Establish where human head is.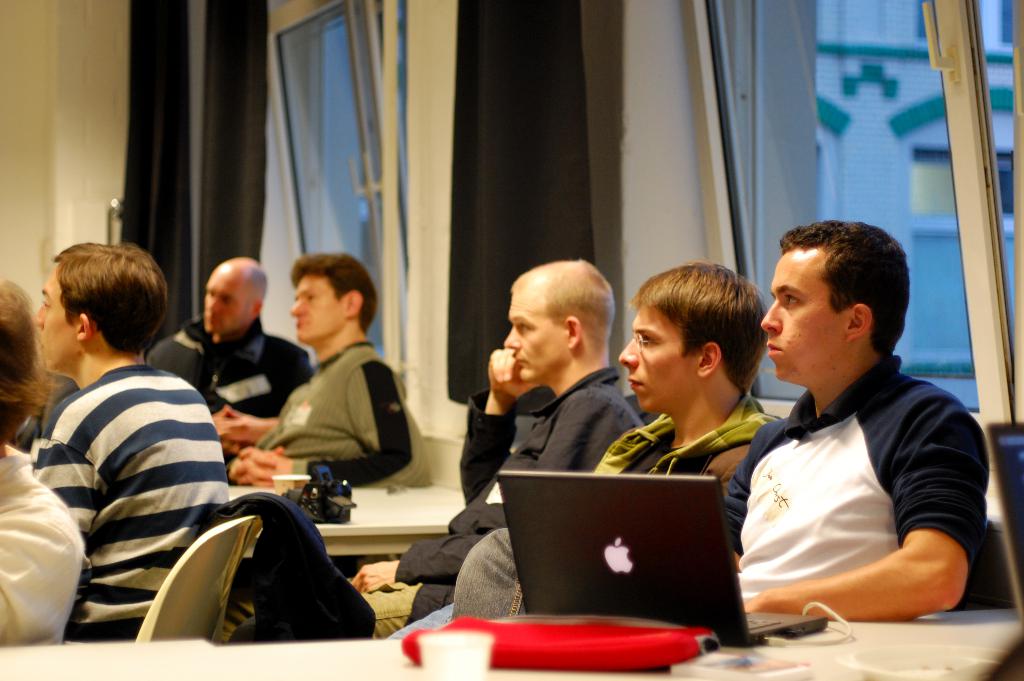
Established at l=620, t=262, r=769, b=418.
